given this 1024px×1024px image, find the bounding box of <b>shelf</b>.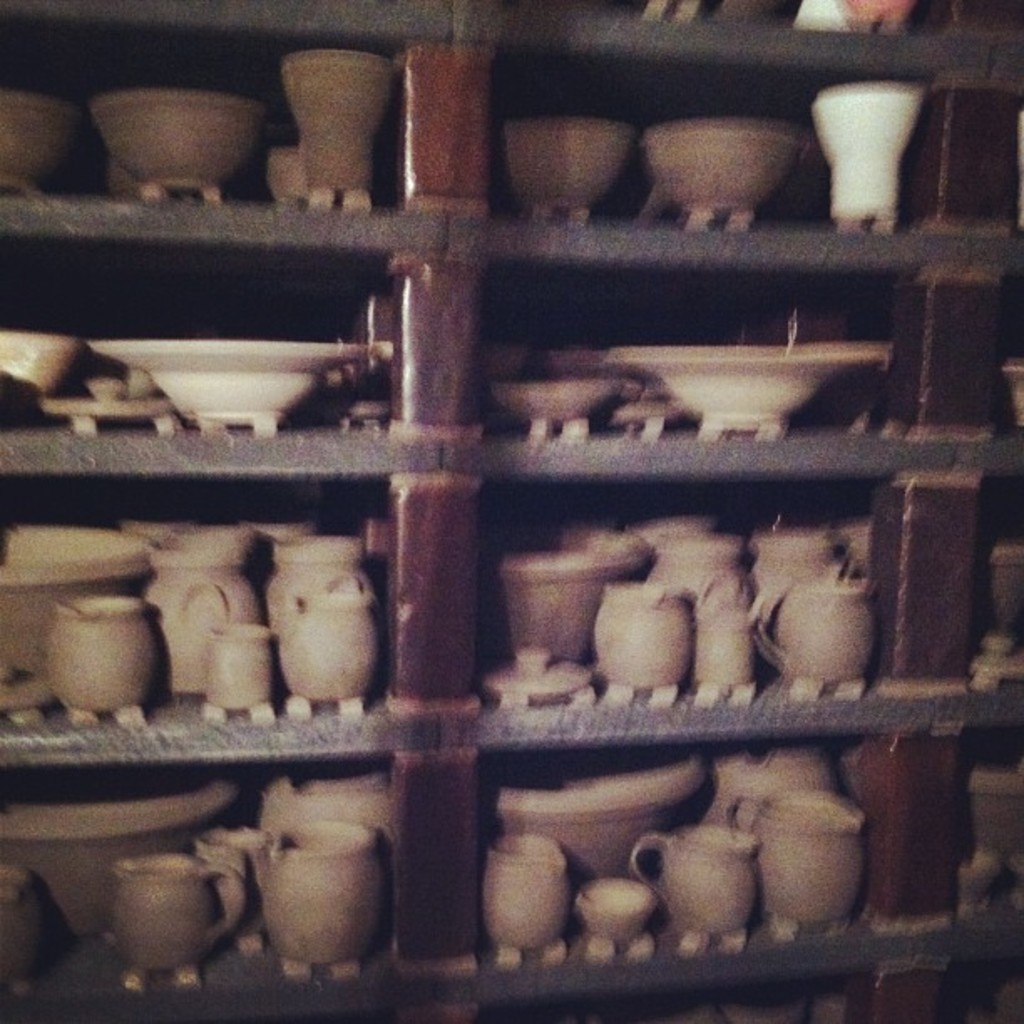
detection(0, 440, 447, 761).
